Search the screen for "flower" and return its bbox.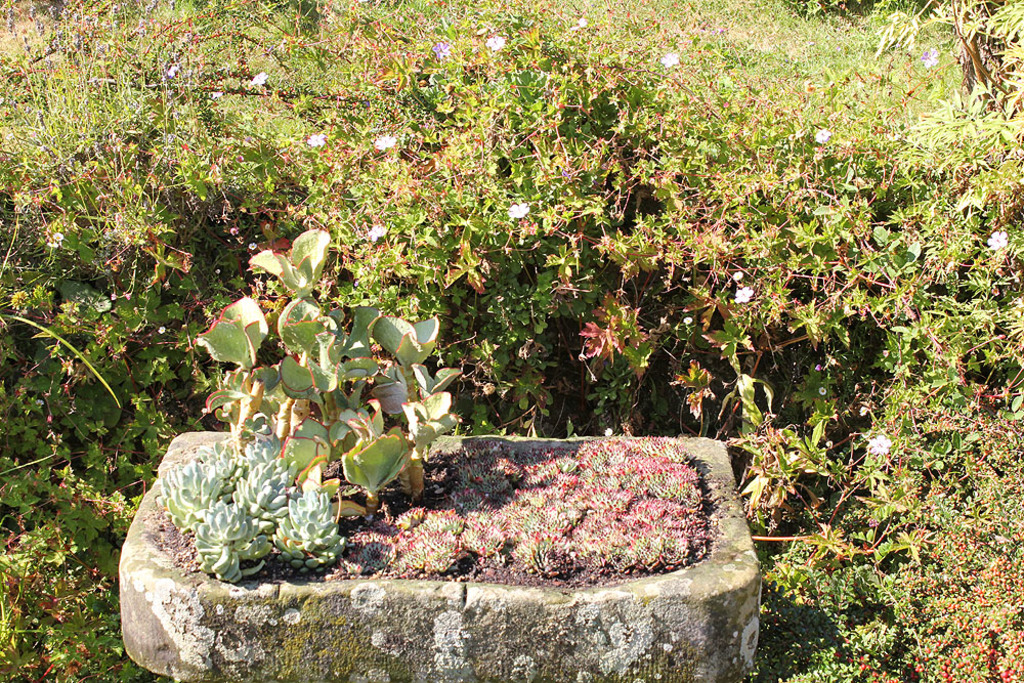
Found: [993, 231, 1007, 247].
